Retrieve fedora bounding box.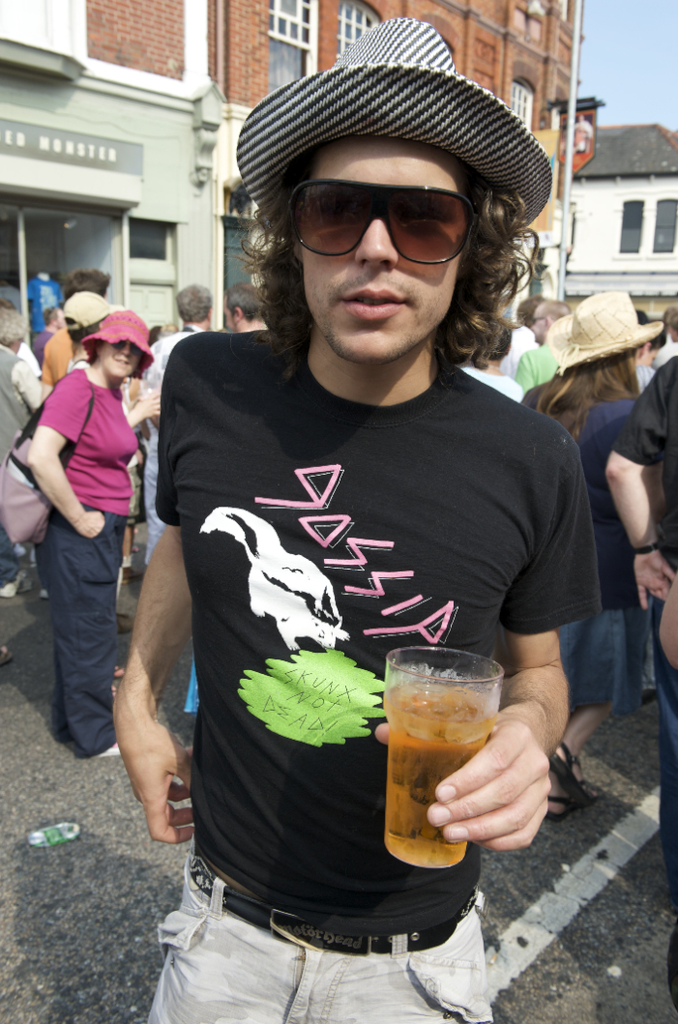
Bounding box: (236, 17, 551, 230).
